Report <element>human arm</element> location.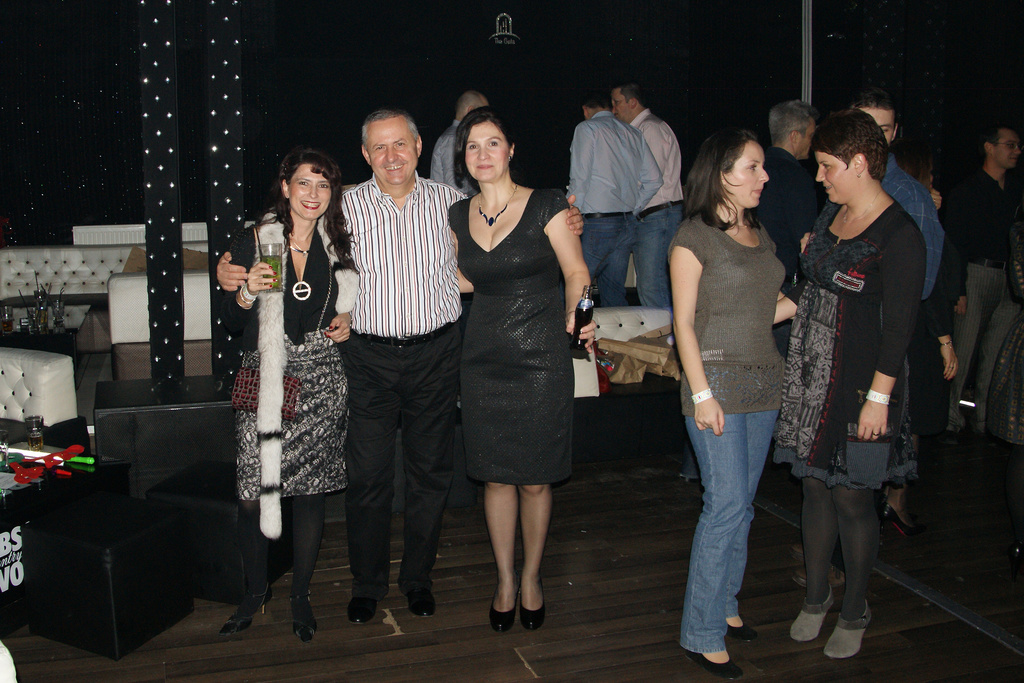
Report: select_region(566, 193, 584, 236).
